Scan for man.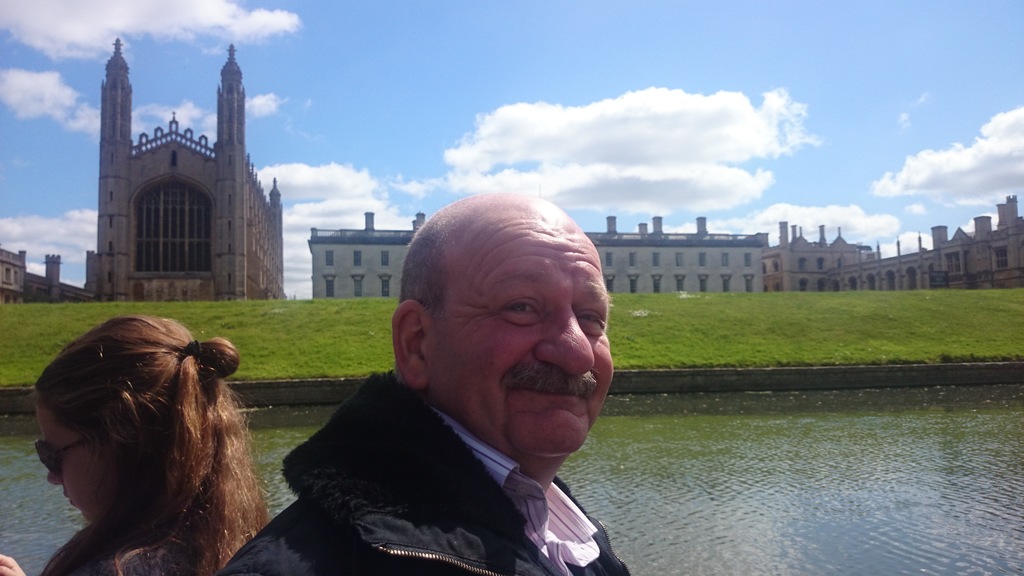
Scan result: pyautogui.locateOnScreen(210, 184, 636, 575).
